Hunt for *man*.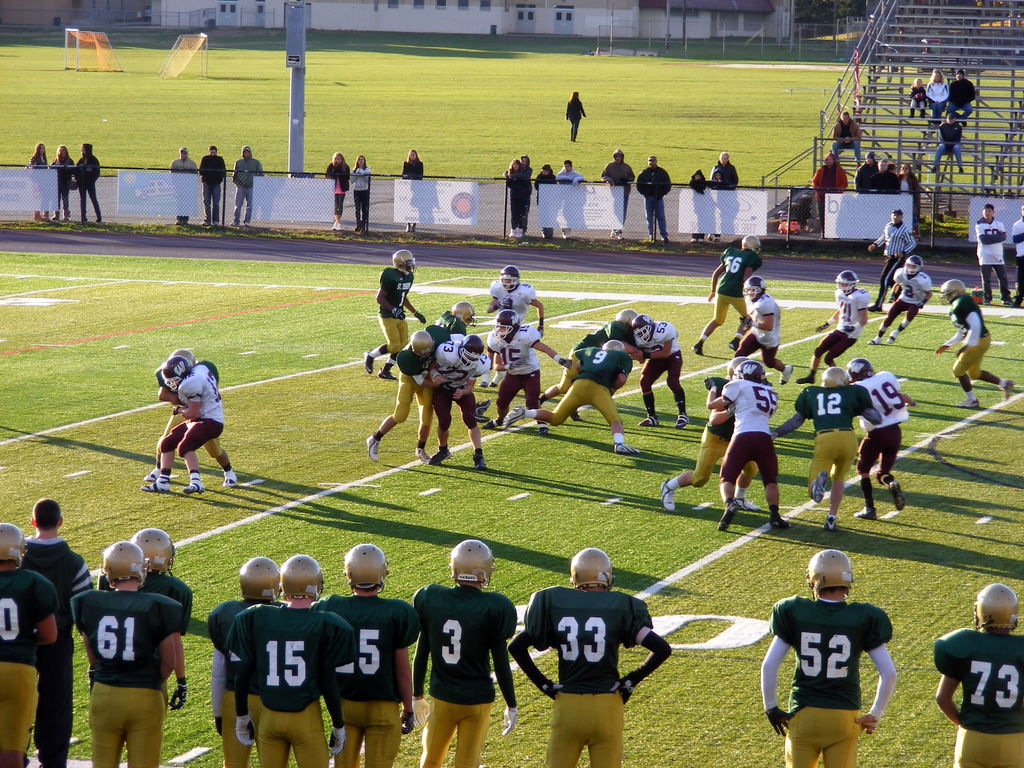
Hunted down at [x1=760, y1=547, x2=903, y2=767].
